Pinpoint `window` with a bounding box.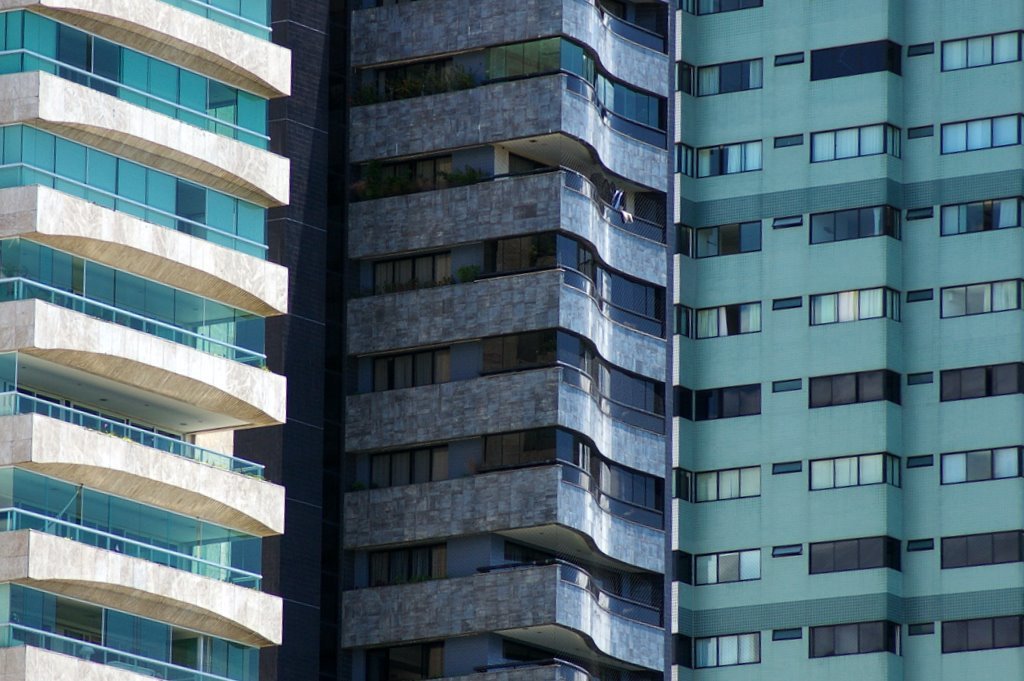
674, 142, 762, 178.
